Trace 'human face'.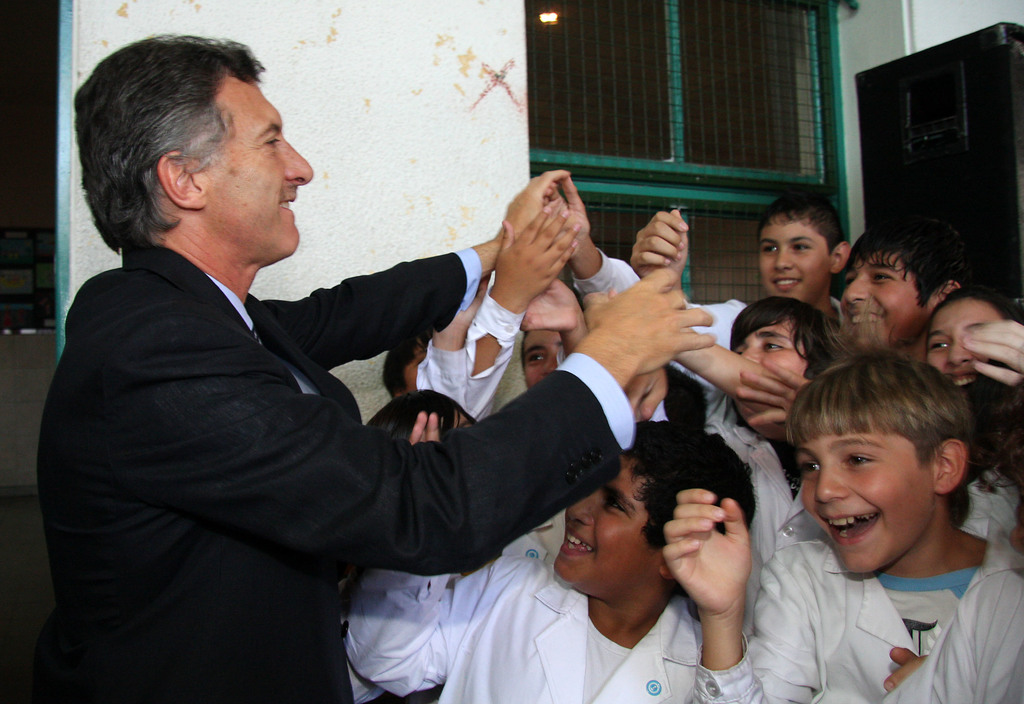
Traced to Rect(797, 430, 938, 577).
